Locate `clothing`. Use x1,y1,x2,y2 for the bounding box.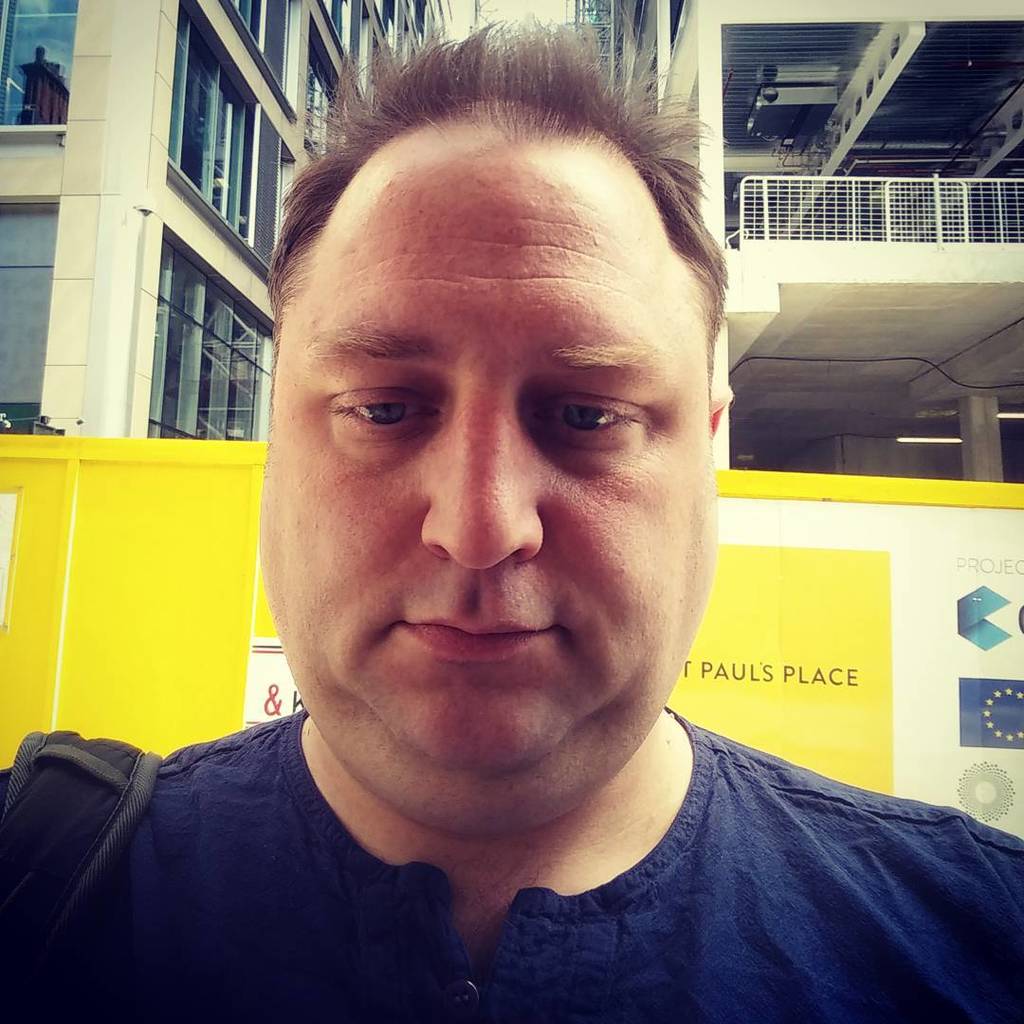
0,645,978,1011.
